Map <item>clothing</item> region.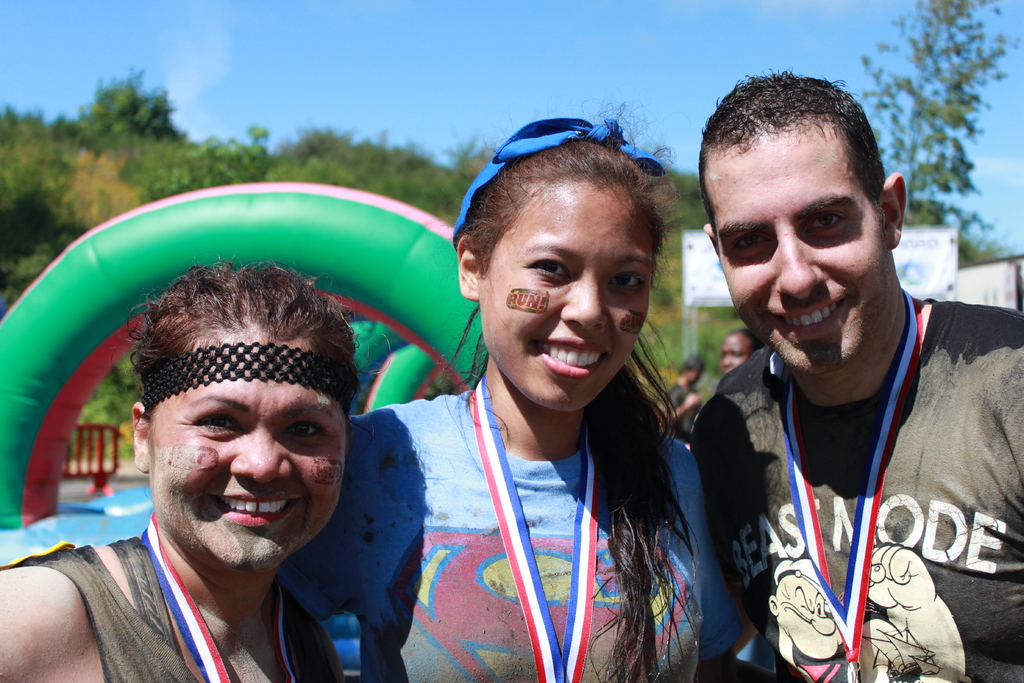
Mapped to BBox(5, 521, 340, 682).
